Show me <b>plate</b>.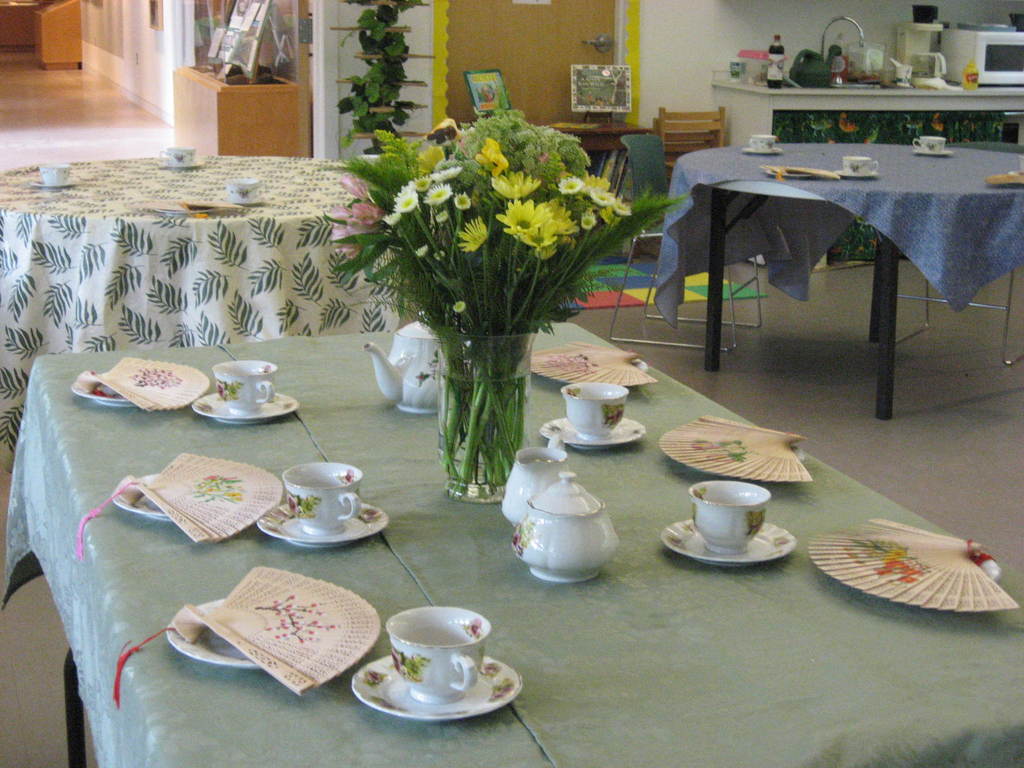
<b>plate</b> is here: Rect(353, 656, 521, 723).
